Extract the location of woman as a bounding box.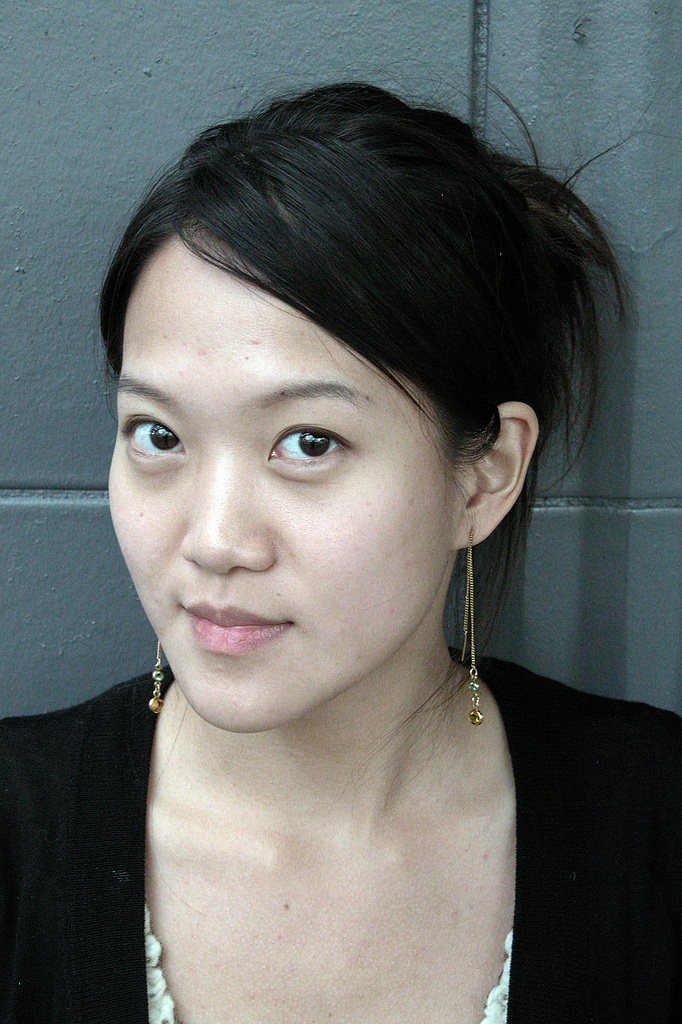
41:49:605:1023.
